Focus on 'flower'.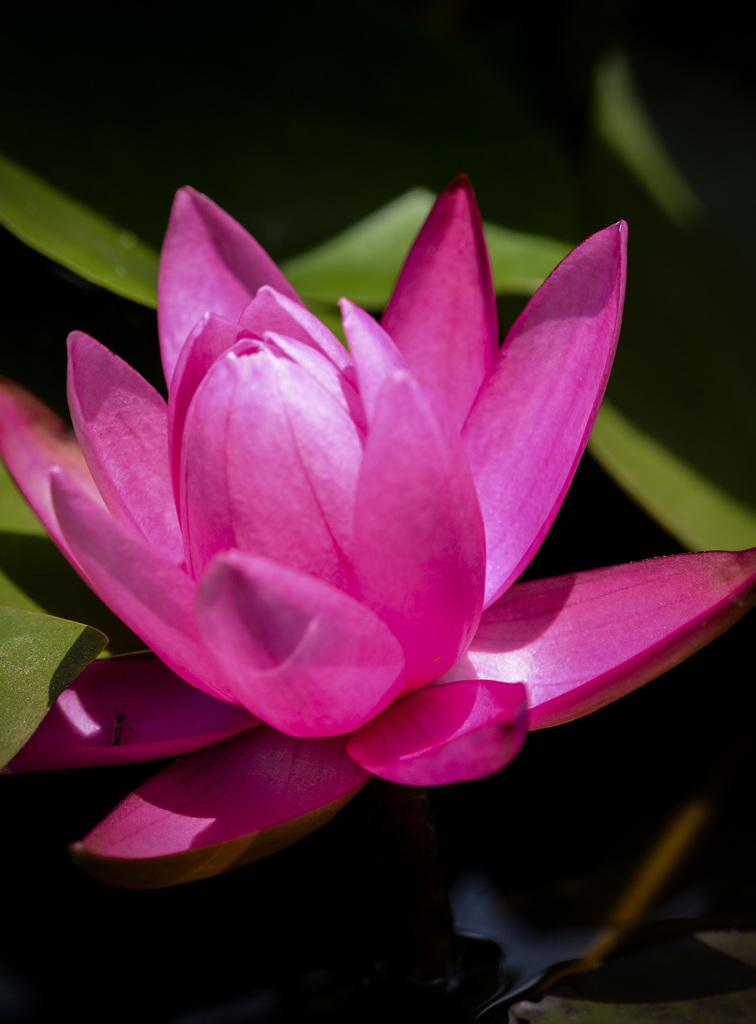
Focused at left=10, top=148, right=687, bottom=843.
